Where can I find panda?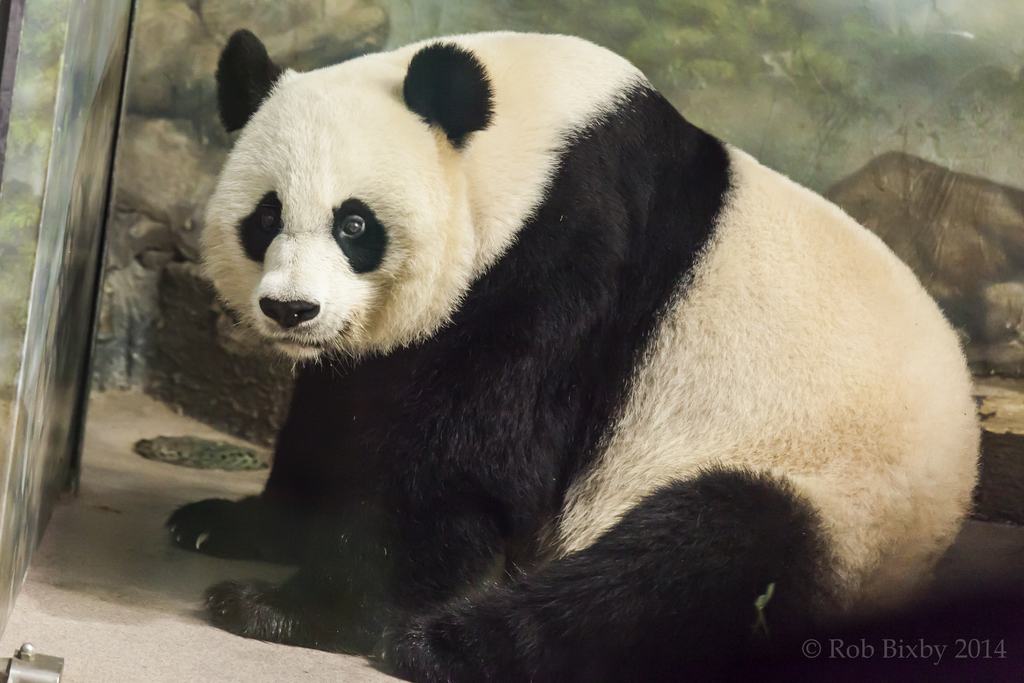
You can find it at (x1=164, y1=31, x2=983, y2=682).
